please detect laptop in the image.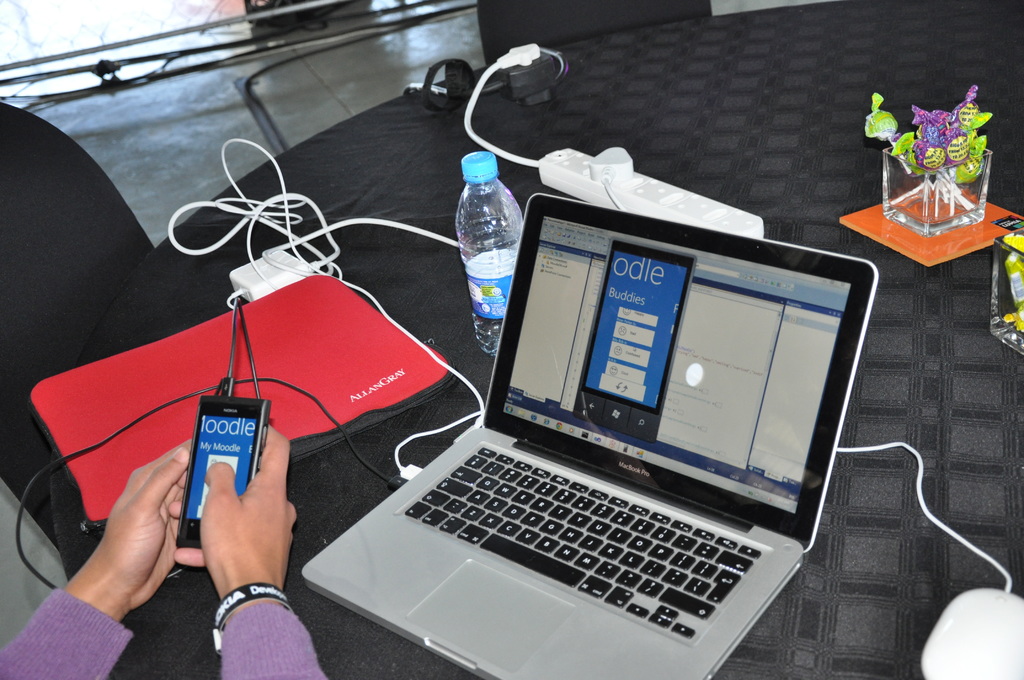
BBox(297, 186, 881, 679).
